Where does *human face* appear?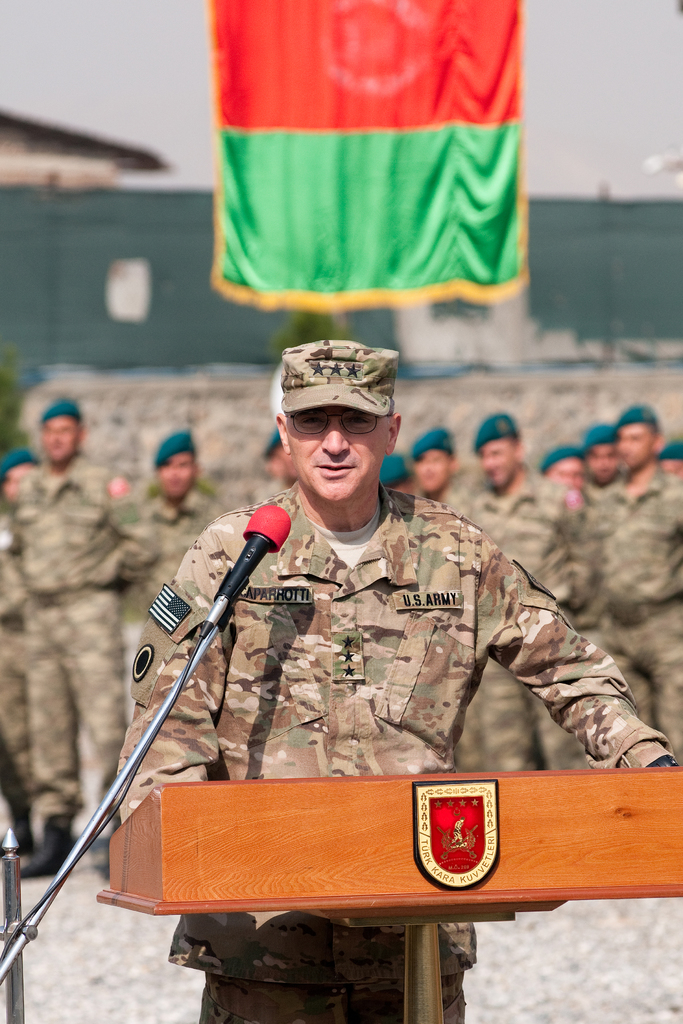
Appears at detection(607, 417, 650, 469).
